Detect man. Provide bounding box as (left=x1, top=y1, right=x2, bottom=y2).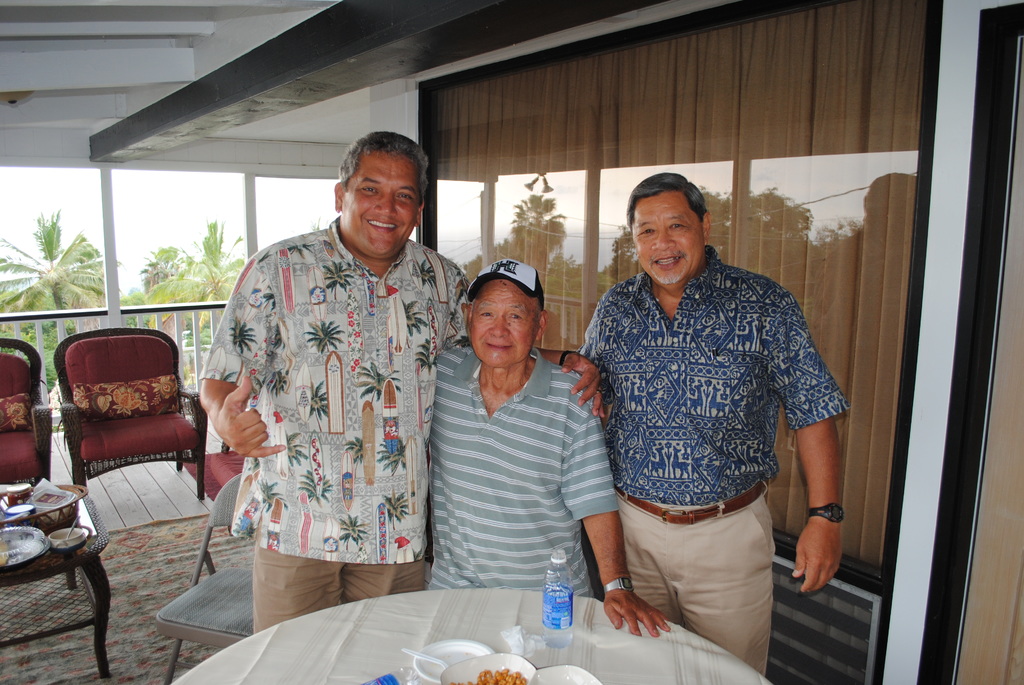
(left=566, top=162, right=847, bottom=663).
